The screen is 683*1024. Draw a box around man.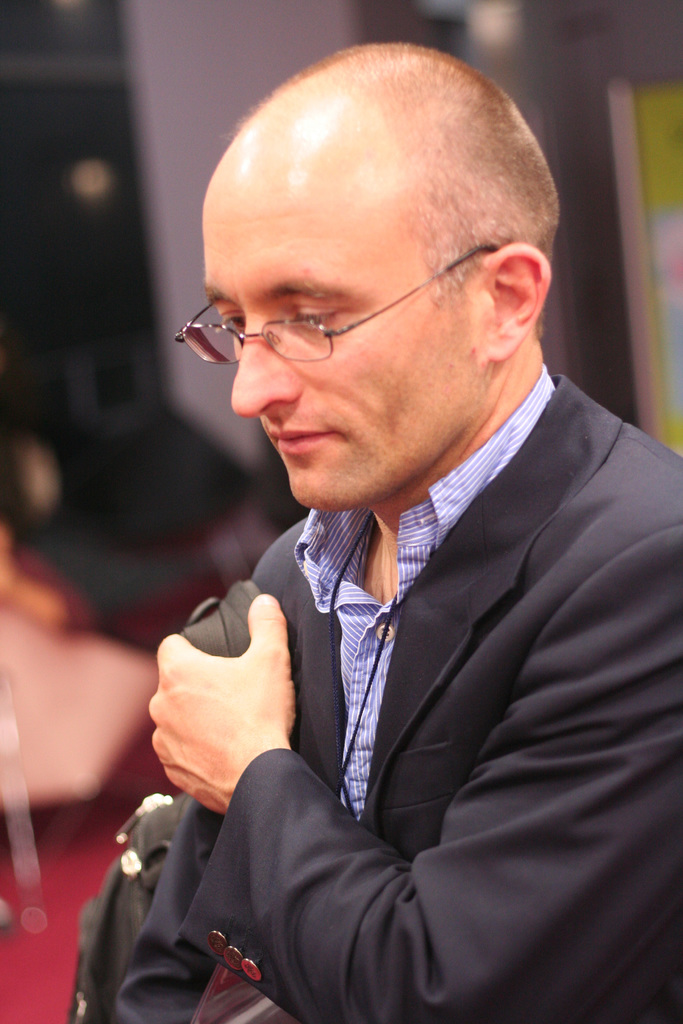
[x1=95, y1=51, x2=682, y2=989].
